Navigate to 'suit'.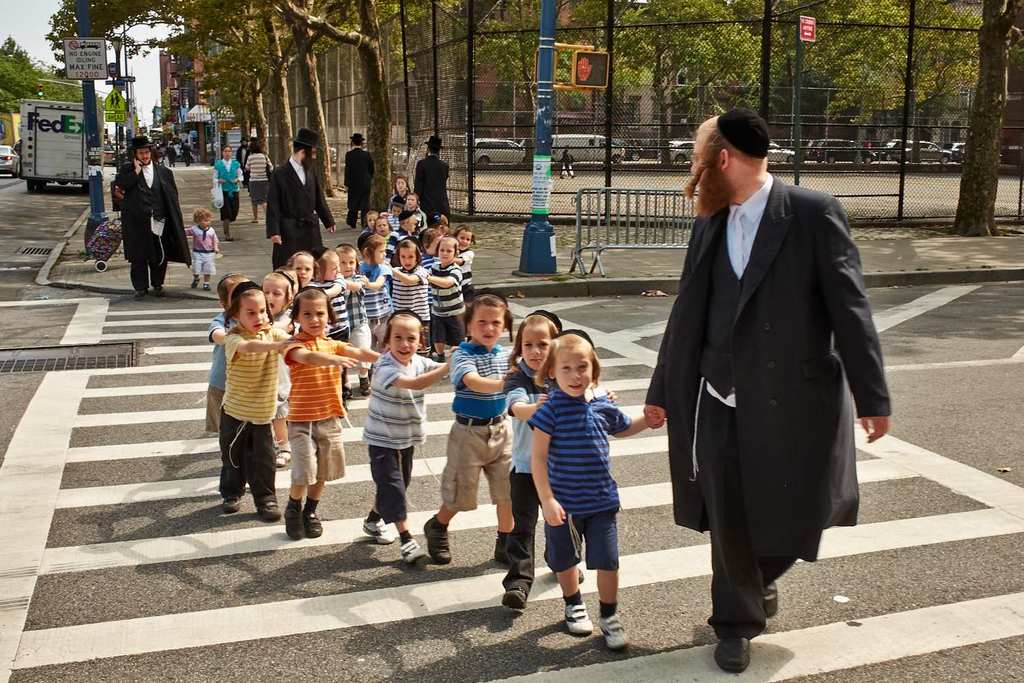
Navigation target: [x1=672, y1=107, x2=879, y2=632].
